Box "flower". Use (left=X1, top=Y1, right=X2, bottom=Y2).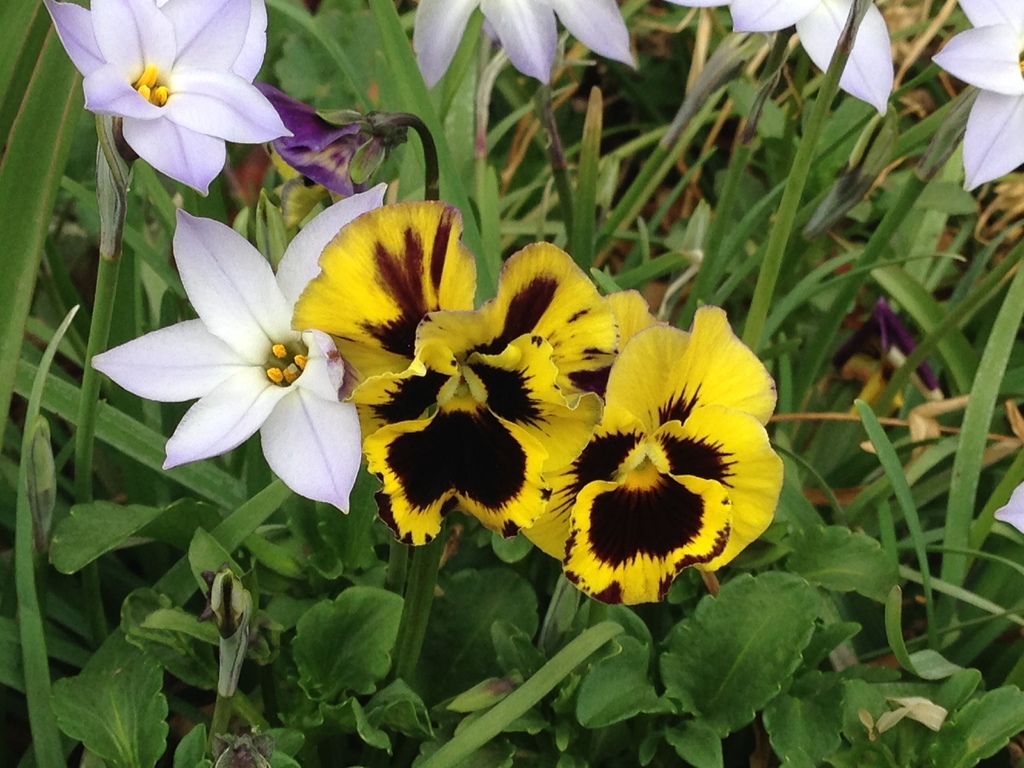
(left=84, top=180, right=394, bottom=519).
